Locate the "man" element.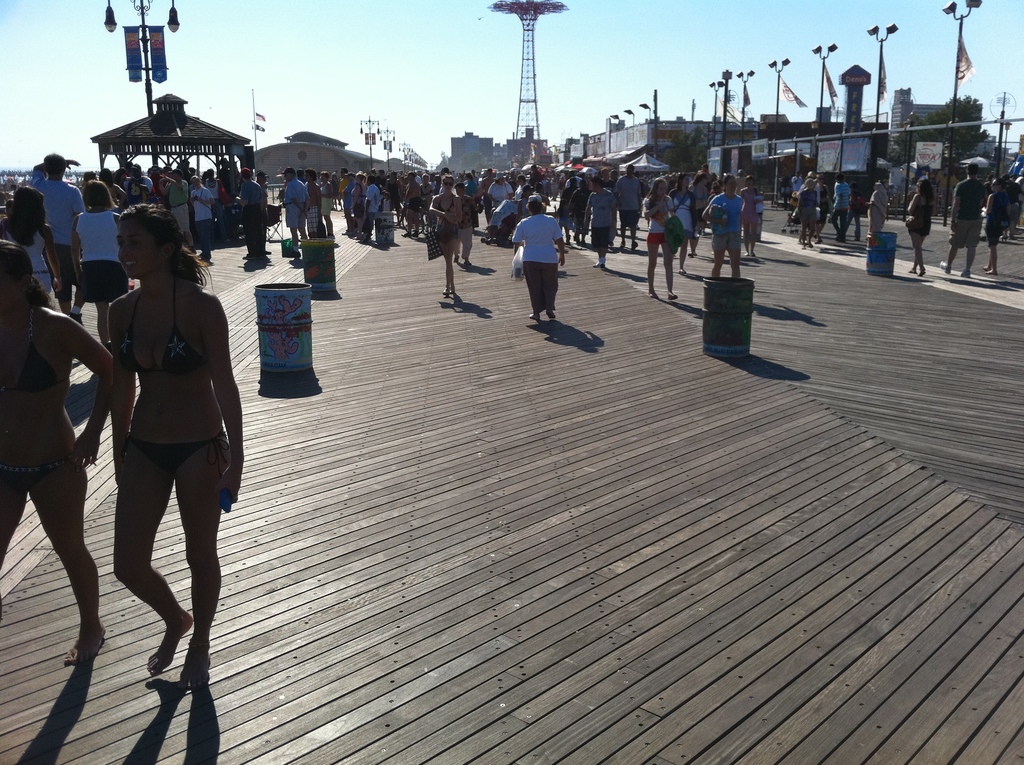
Element bbox: left=479, top=168, right=496, bottom=220.
